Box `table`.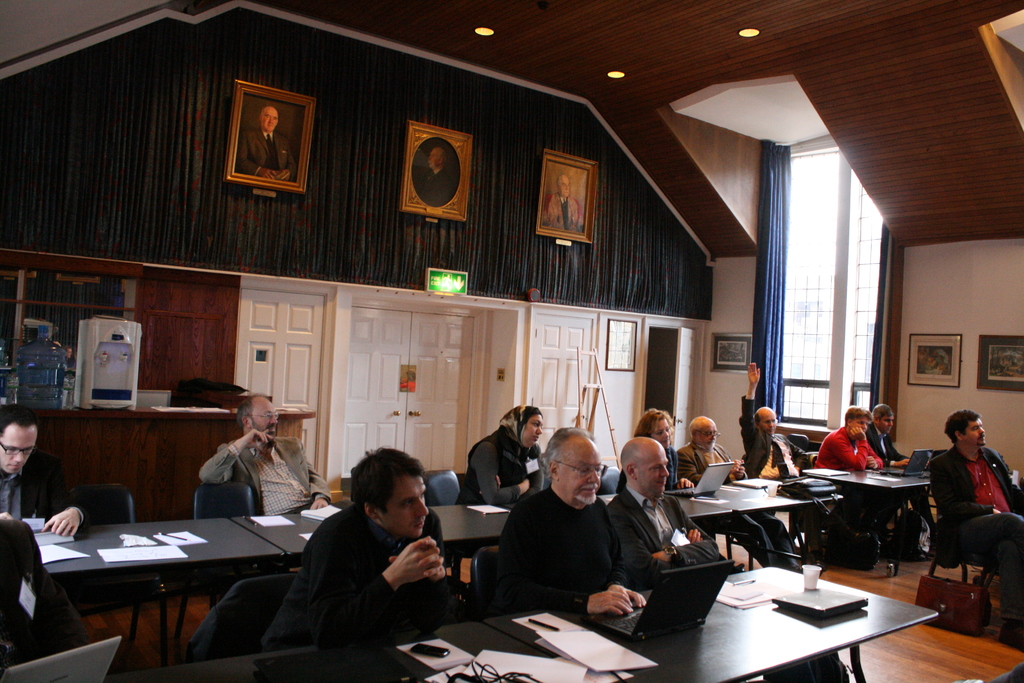
(244, 520, 506, 613).
